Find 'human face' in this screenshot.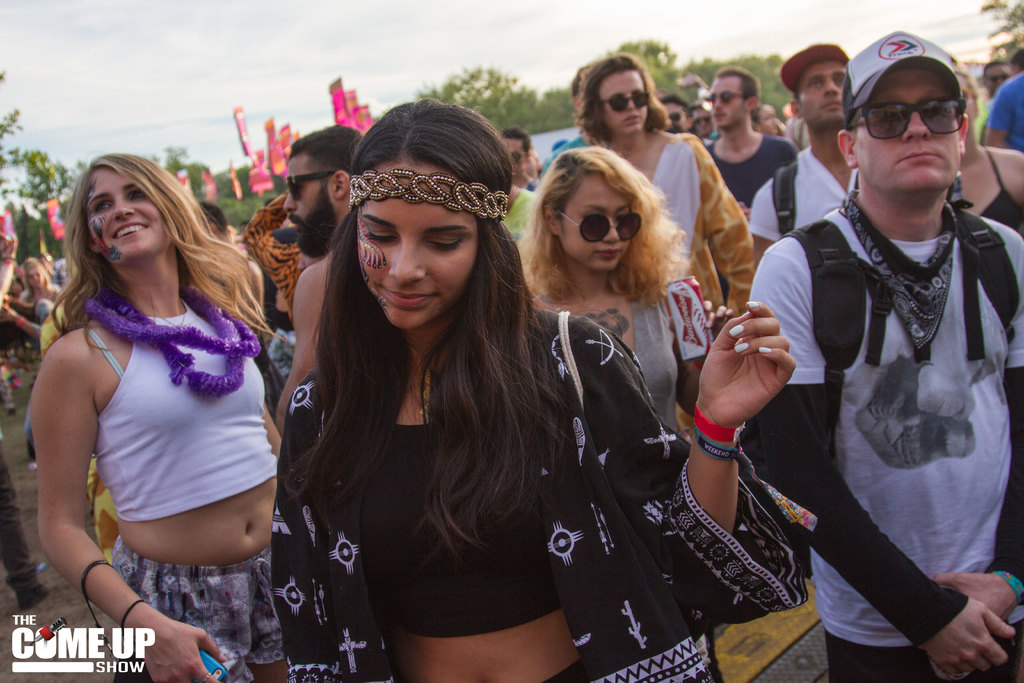
The bounding box for 'human face' is l=691, t=107, r=711, b=137.
